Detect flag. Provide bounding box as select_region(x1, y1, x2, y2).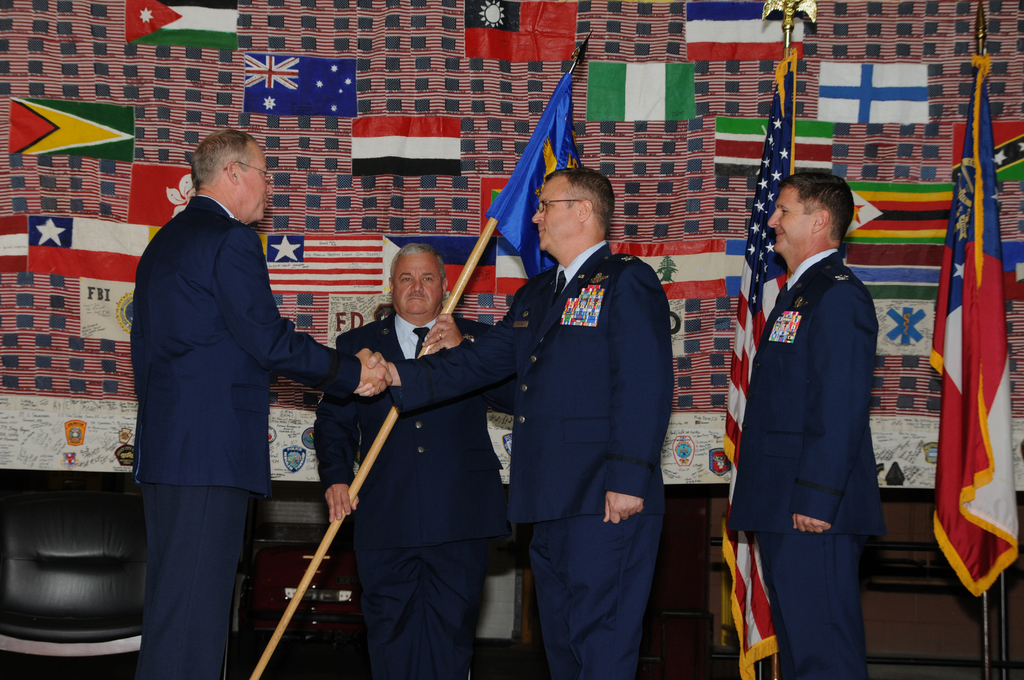
select_region(712, 53, 793, 679).
